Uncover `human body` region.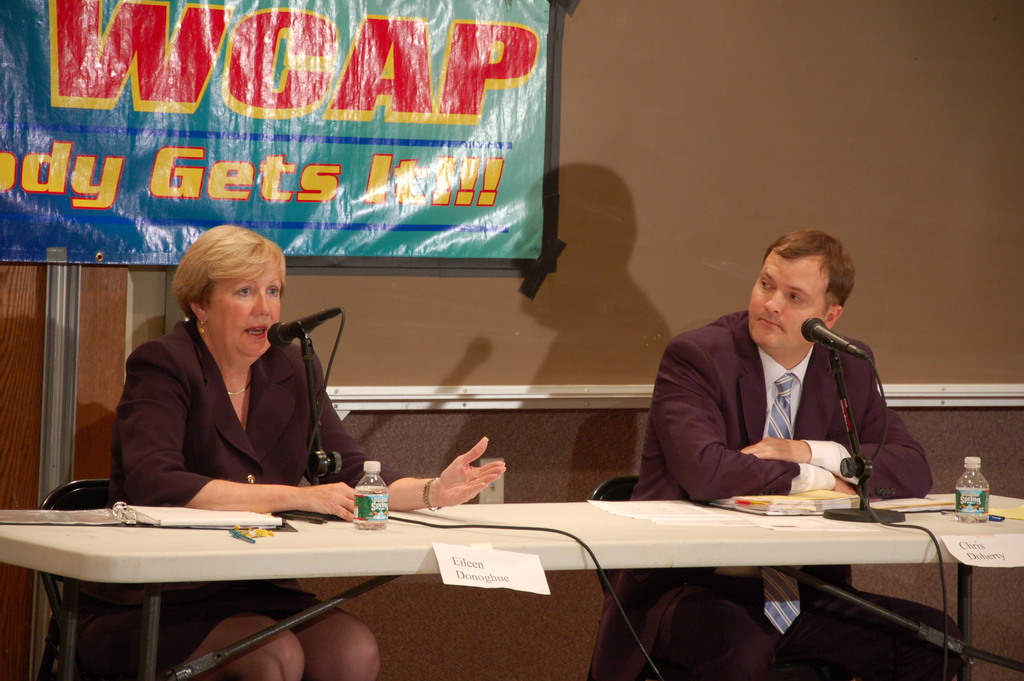
Uncovered: locate(63, 218, 511, 680).
